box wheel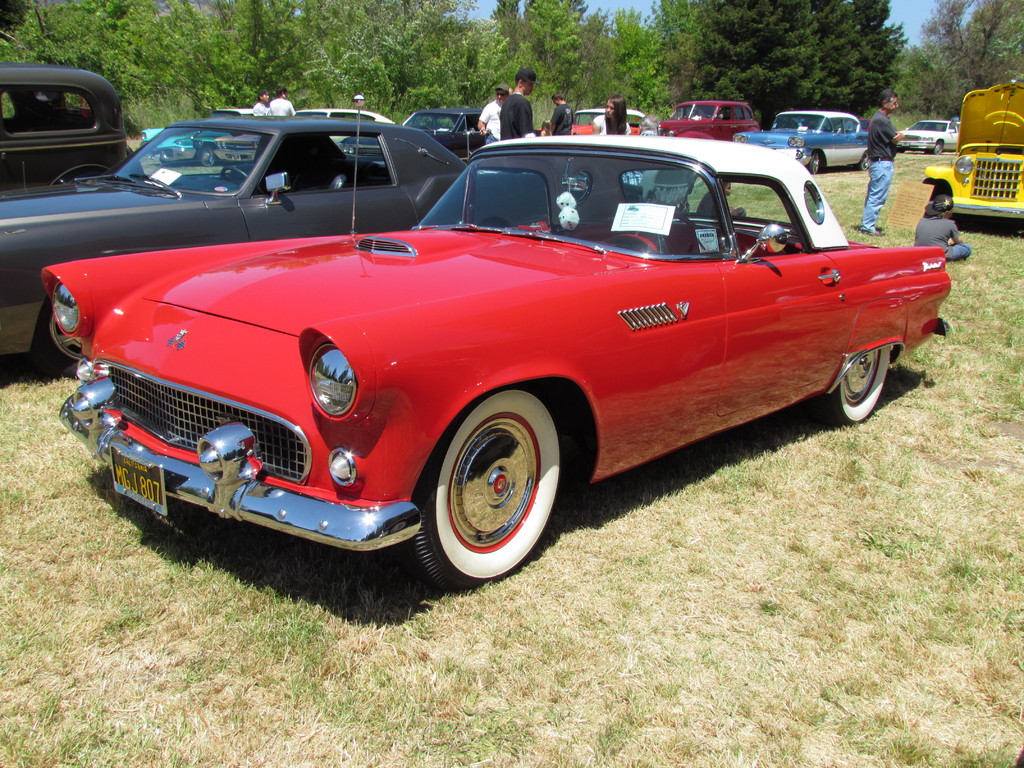
{"x1": 634, "y1": 214, "x2": 700, "y2": 255}
